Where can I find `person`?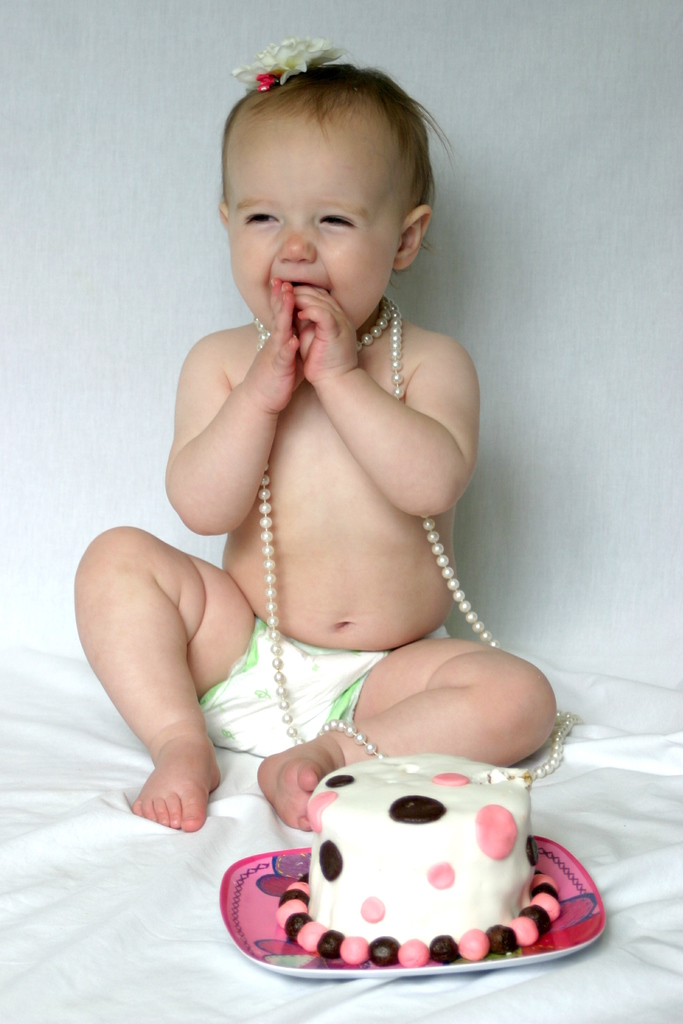
You can find it at [x1=133, y1=23, x2=554, y2=1016].
